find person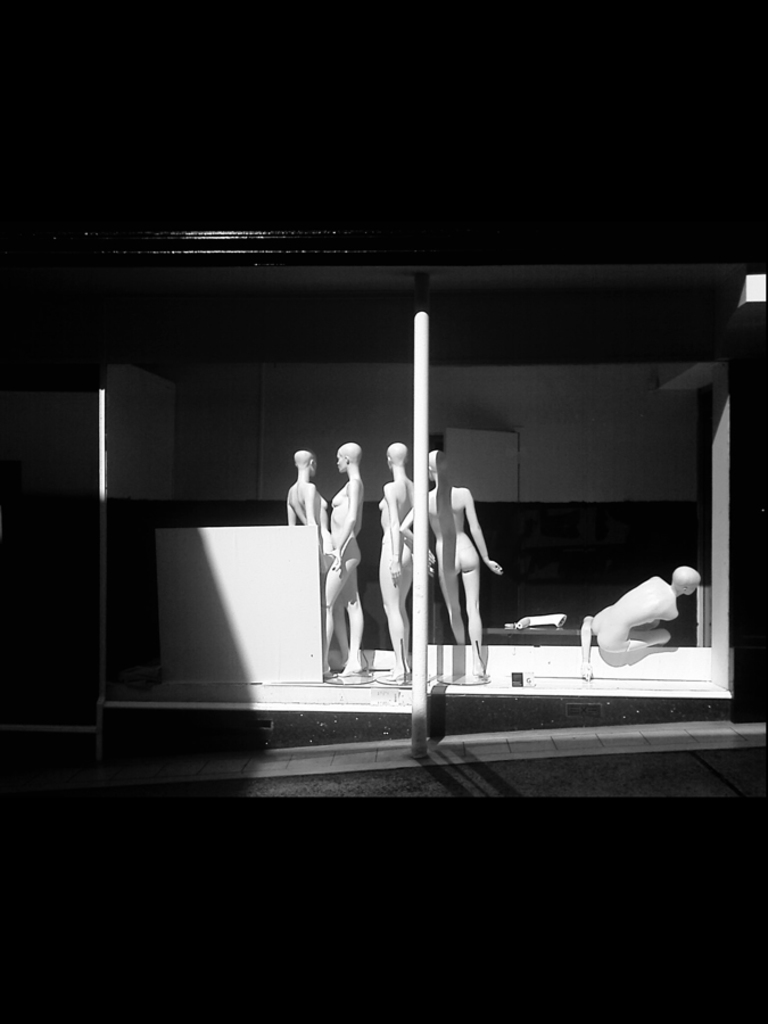
left=402, top=451, right=499, bottom=686
